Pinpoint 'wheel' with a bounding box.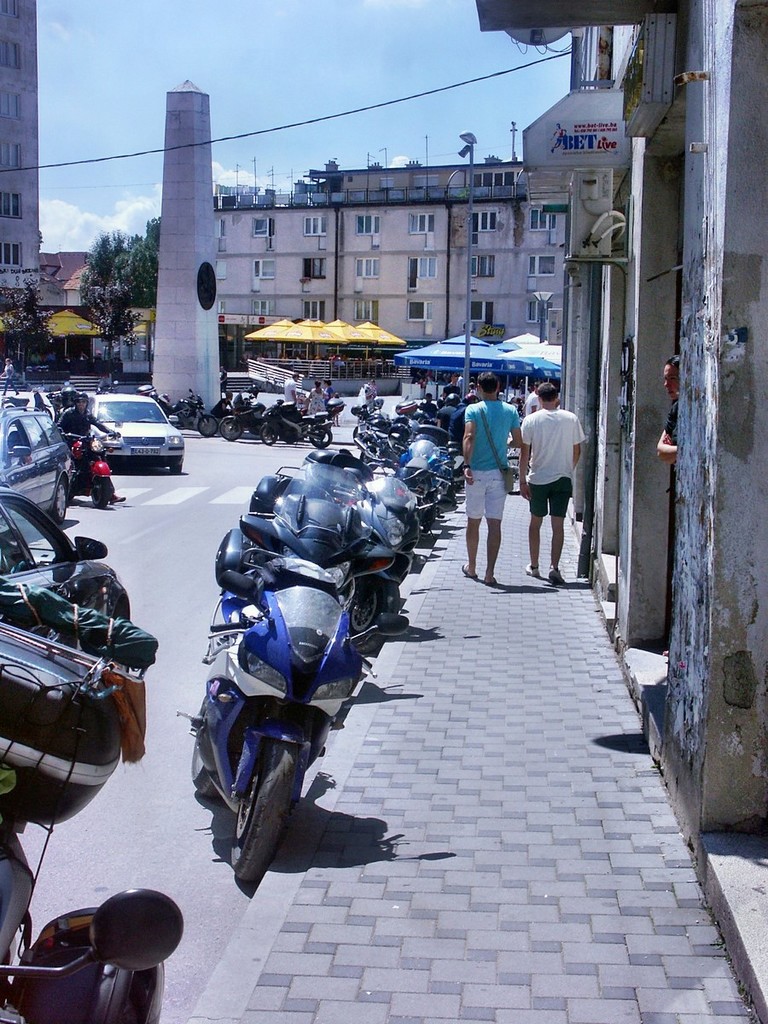
{"left": 259, "top": 422, "right": 285, "bottom": 448}.
